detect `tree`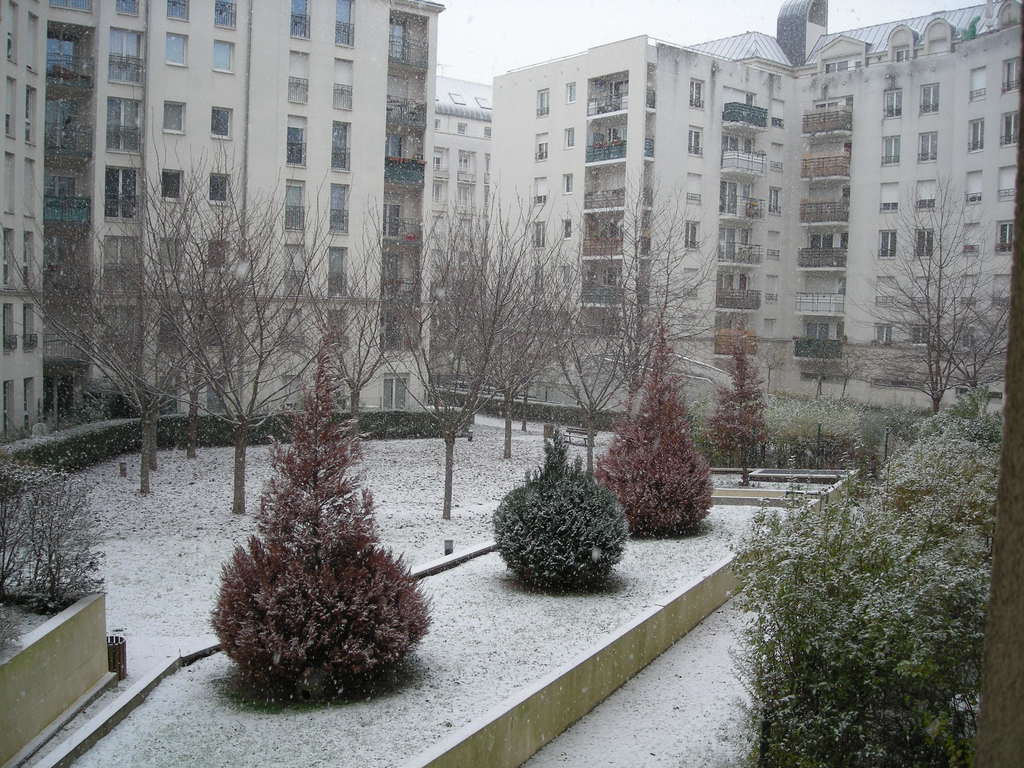
crop(239, 208, 455, 465)
